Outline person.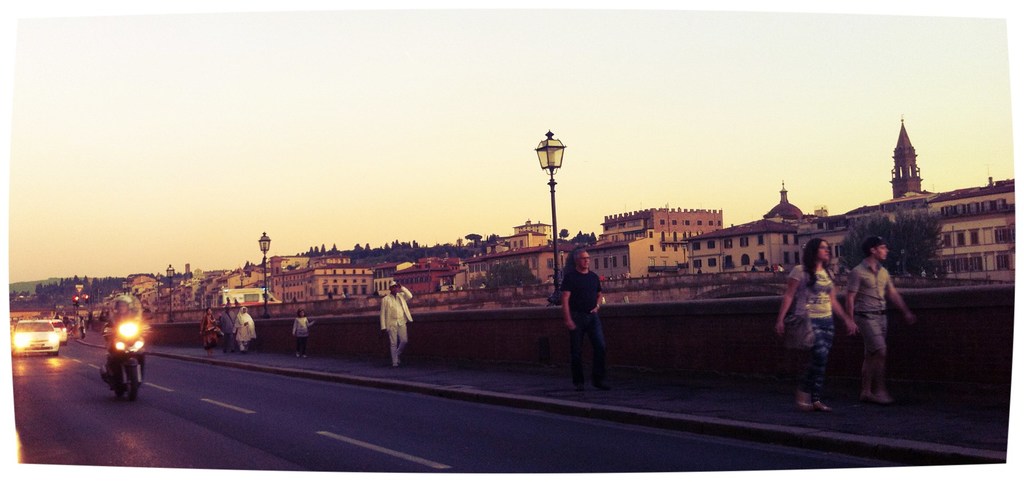
Outline: select_region(376, 277, 413, 371).
